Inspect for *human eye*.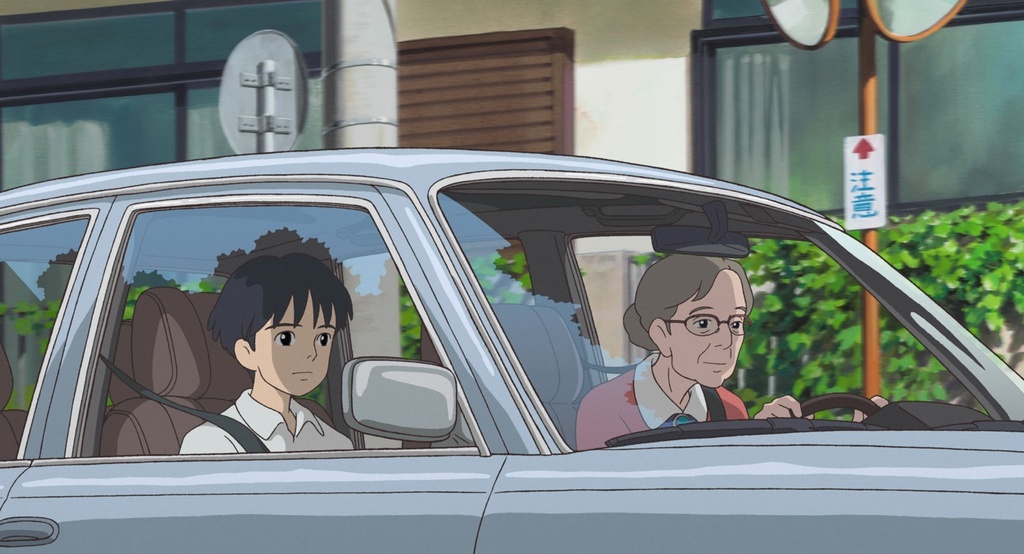
Inspection: crop(317, 331, 334, 349).
